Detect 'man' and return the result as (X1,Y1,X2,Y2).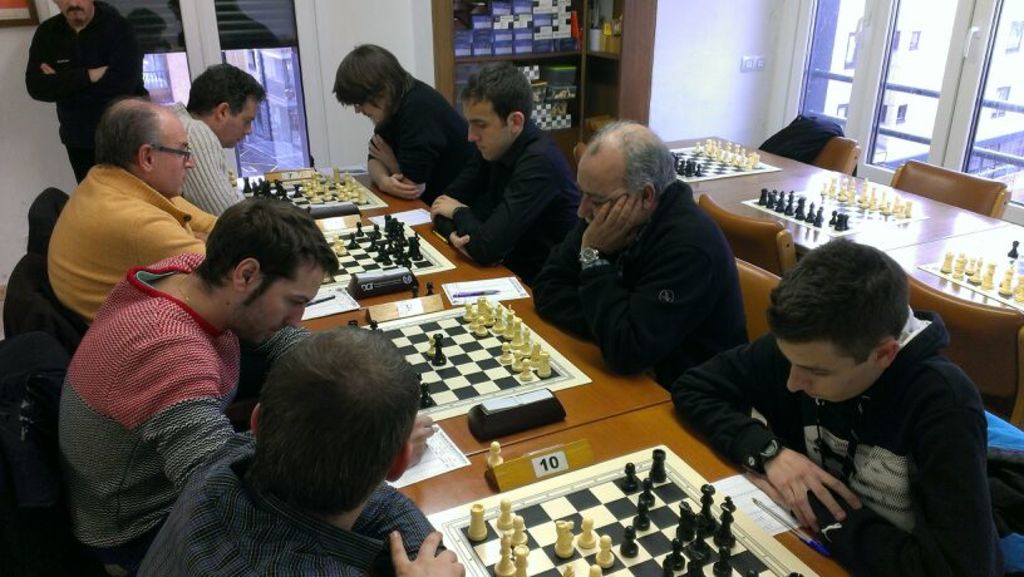
(668,237,1004,573).
